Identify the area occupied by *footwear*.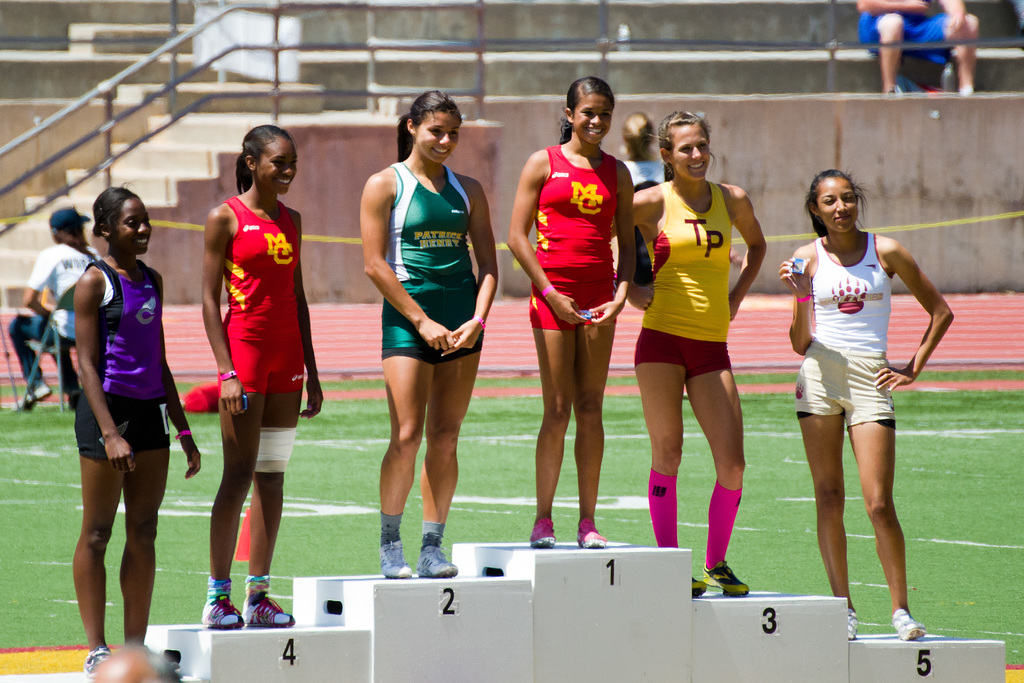
Area: [575, 518, 609, 552].
